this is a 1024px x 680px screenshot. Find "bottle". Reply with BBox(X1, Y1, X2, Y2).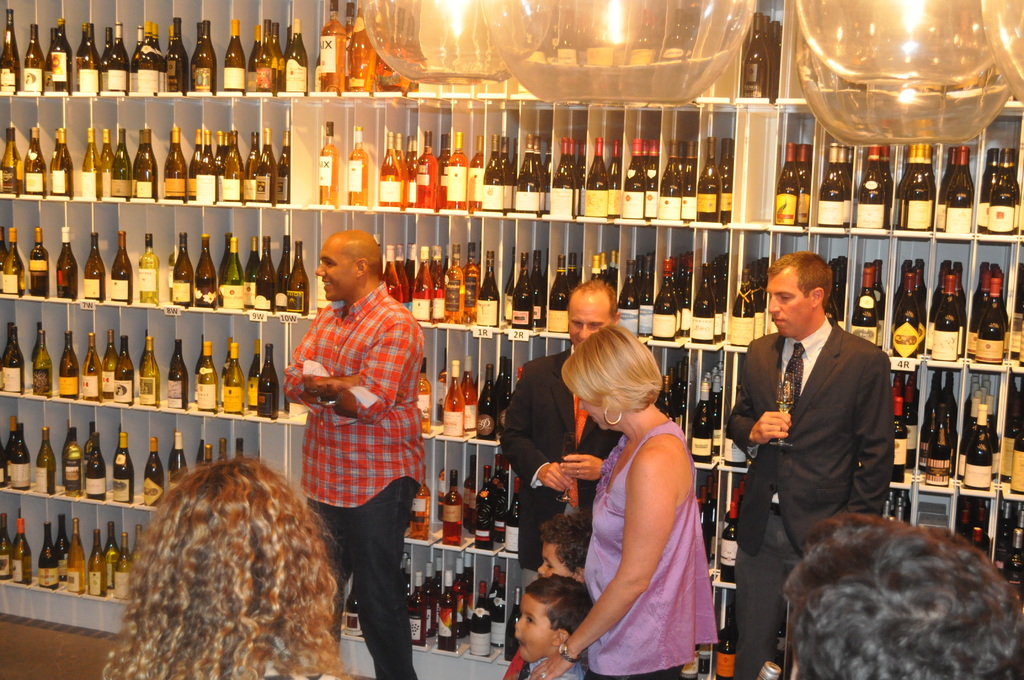
BBox(112, 429, 140, 509).
